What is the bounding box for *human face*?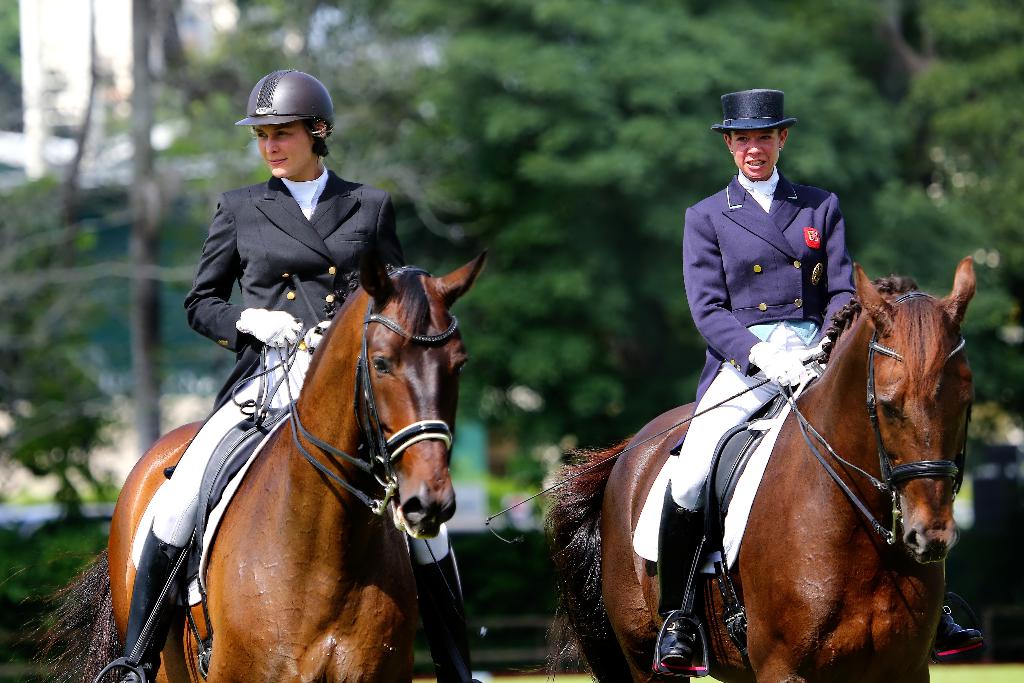
<box>733,133,778,176</box>.
